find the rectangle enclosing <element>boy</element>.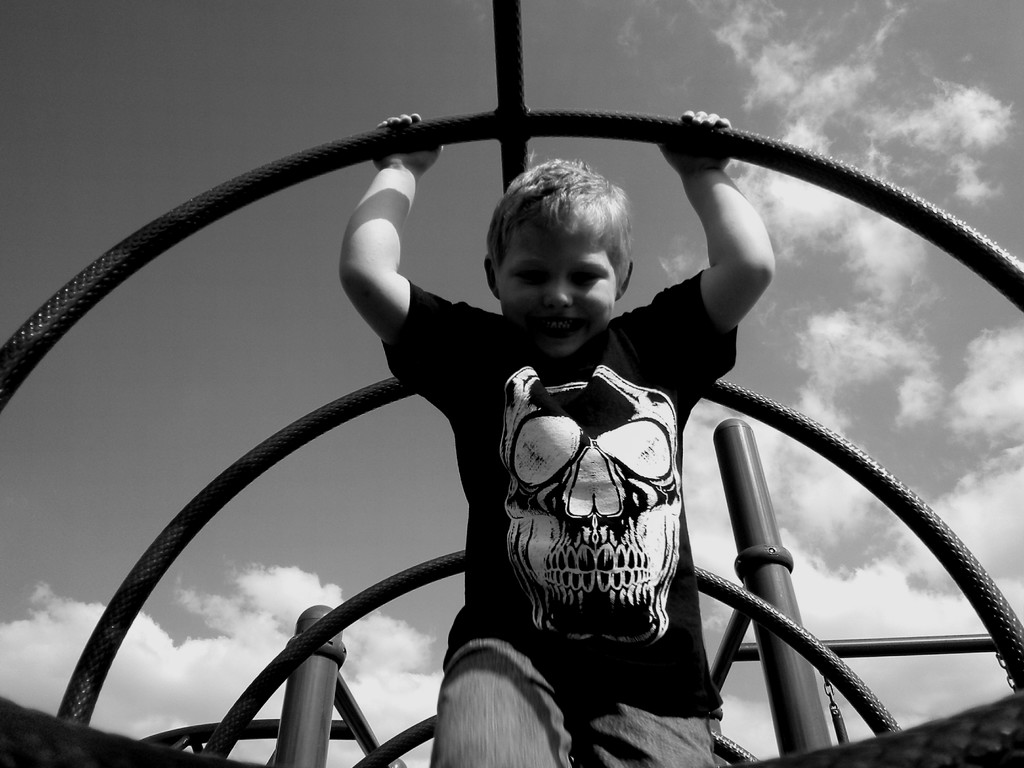
BBox(342, 113, 772, 767).
